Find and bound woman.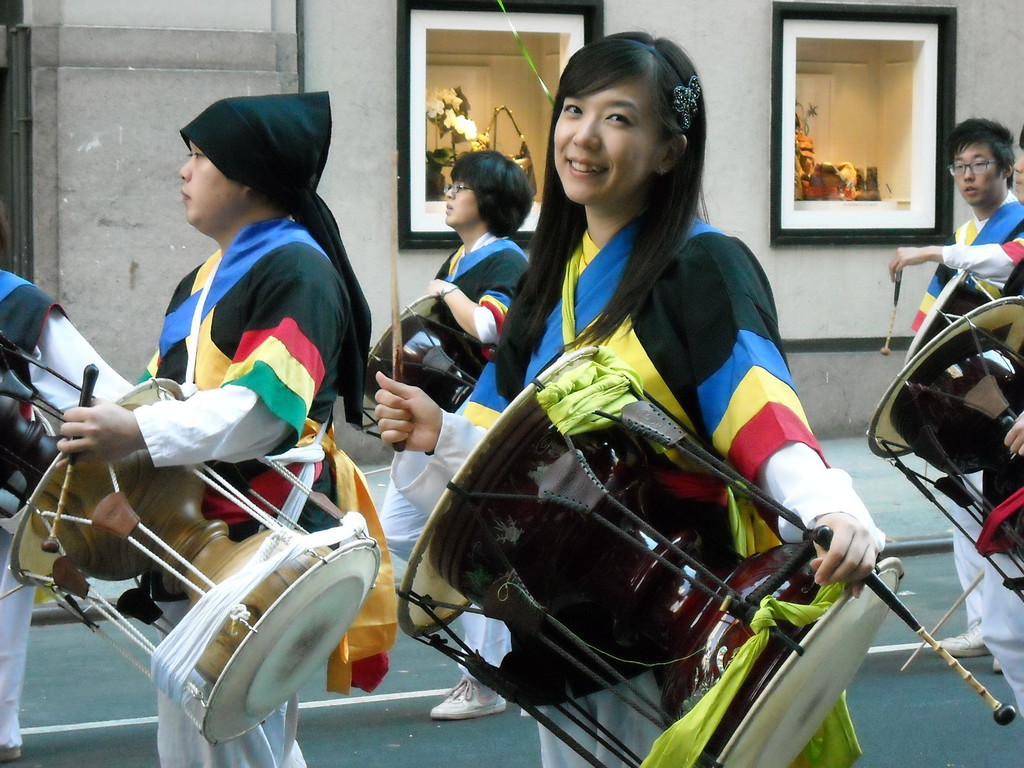
Bound: locate(55, 83, 365, 767).
